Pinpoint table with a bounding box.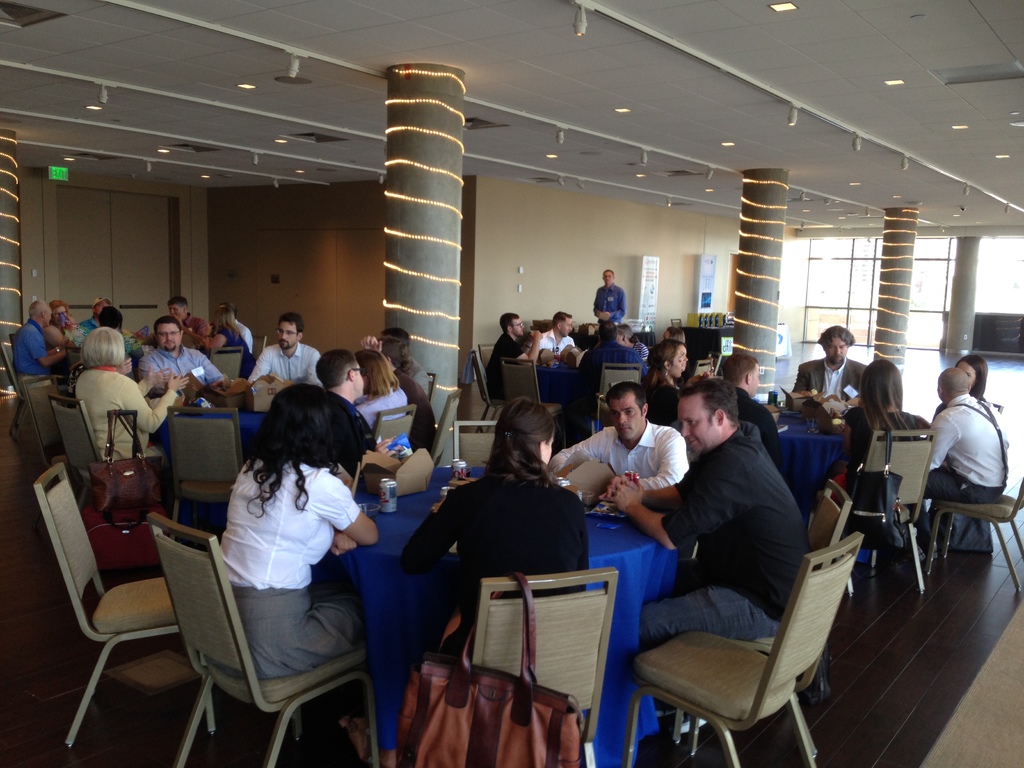
left=320, top=459, right=688, bottom=767.
